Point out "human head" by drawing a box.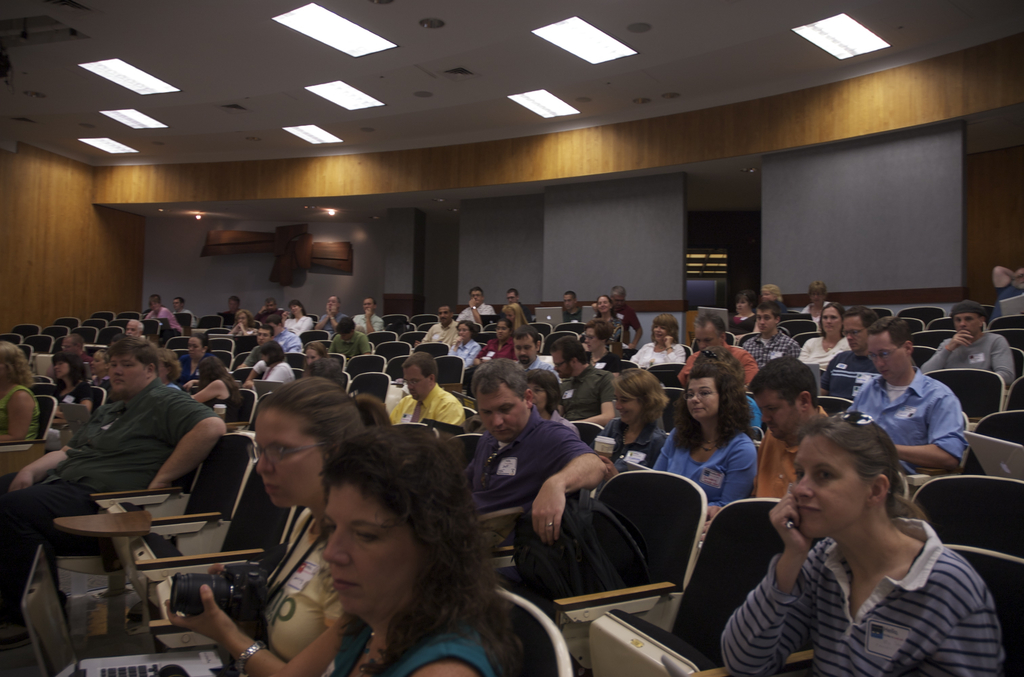
Rect(551, 334, 590, 379).
